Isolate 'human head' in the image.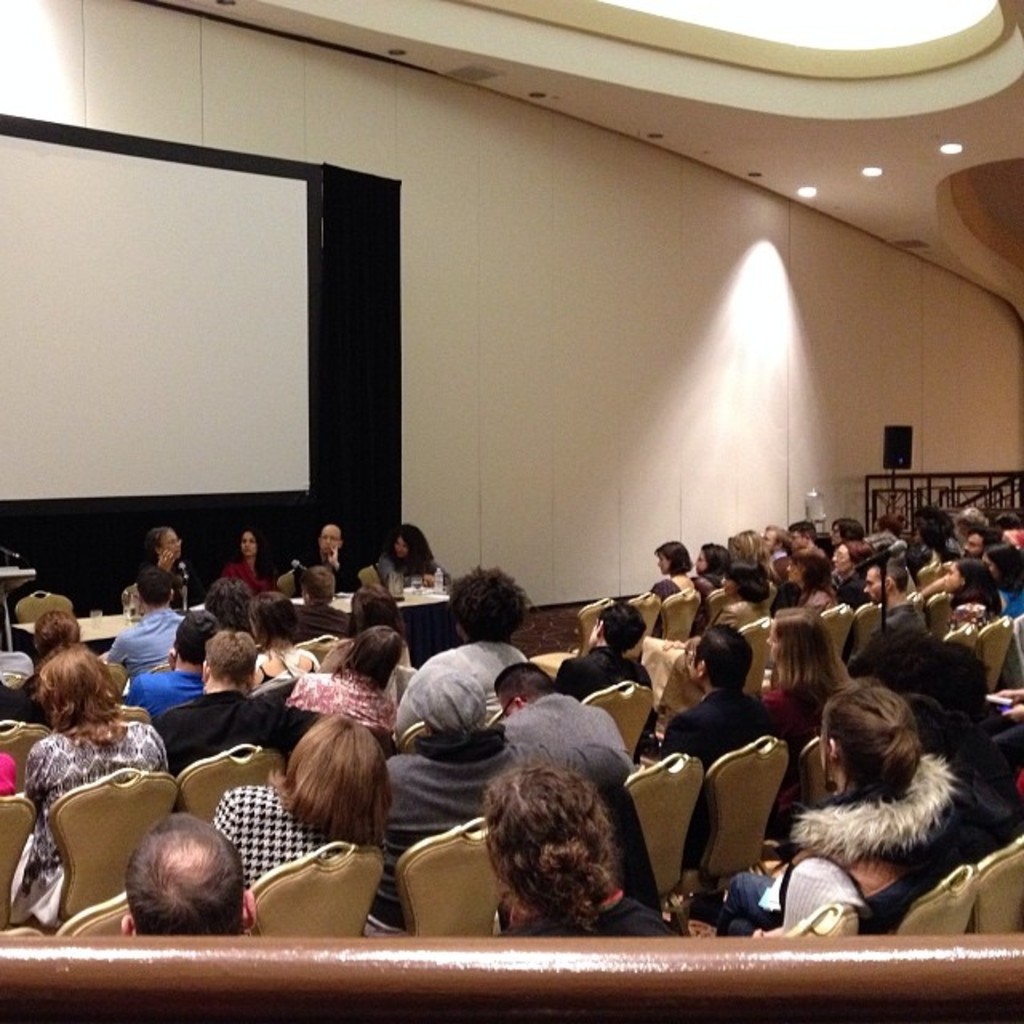
Isolated region: <bbox>954, 506, 986, 538</bbox>.
